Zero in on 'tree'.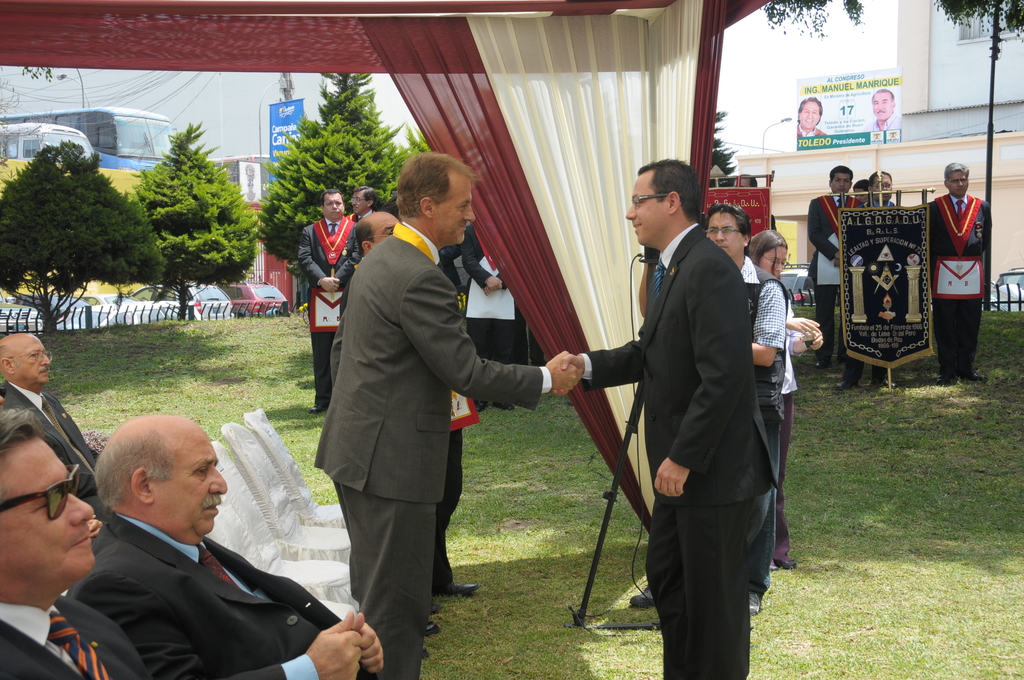
Zeroed in: [left=0, top=142, right=164, bottom=335].
